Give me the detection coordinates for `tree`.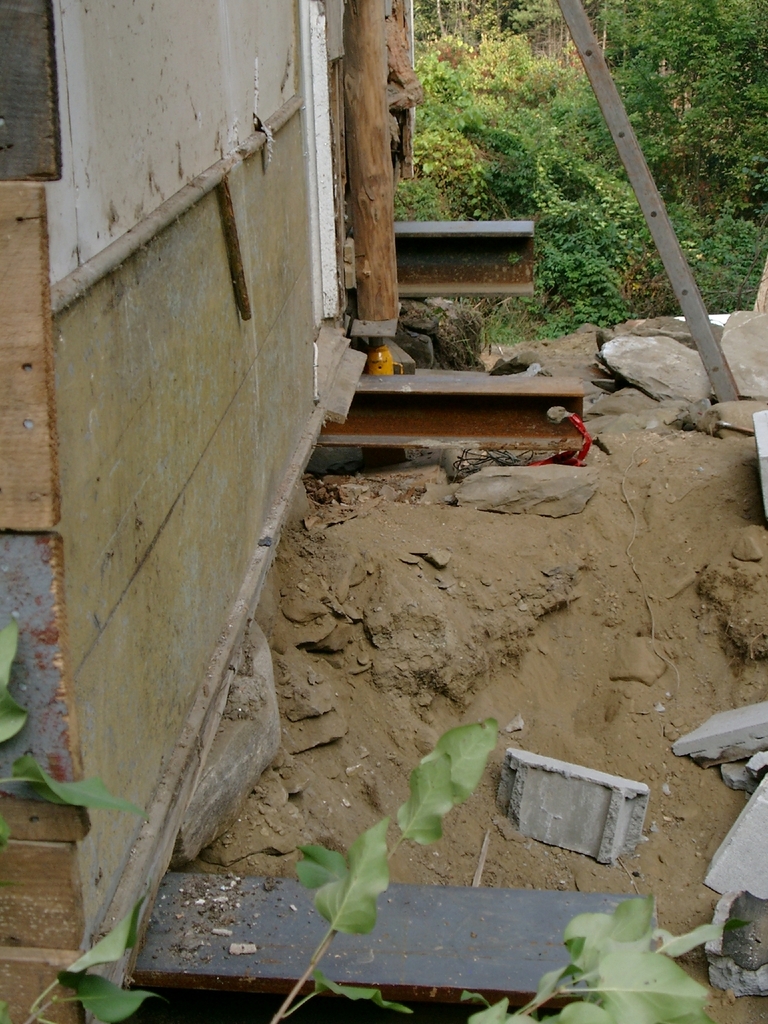
576:0:767:240.
